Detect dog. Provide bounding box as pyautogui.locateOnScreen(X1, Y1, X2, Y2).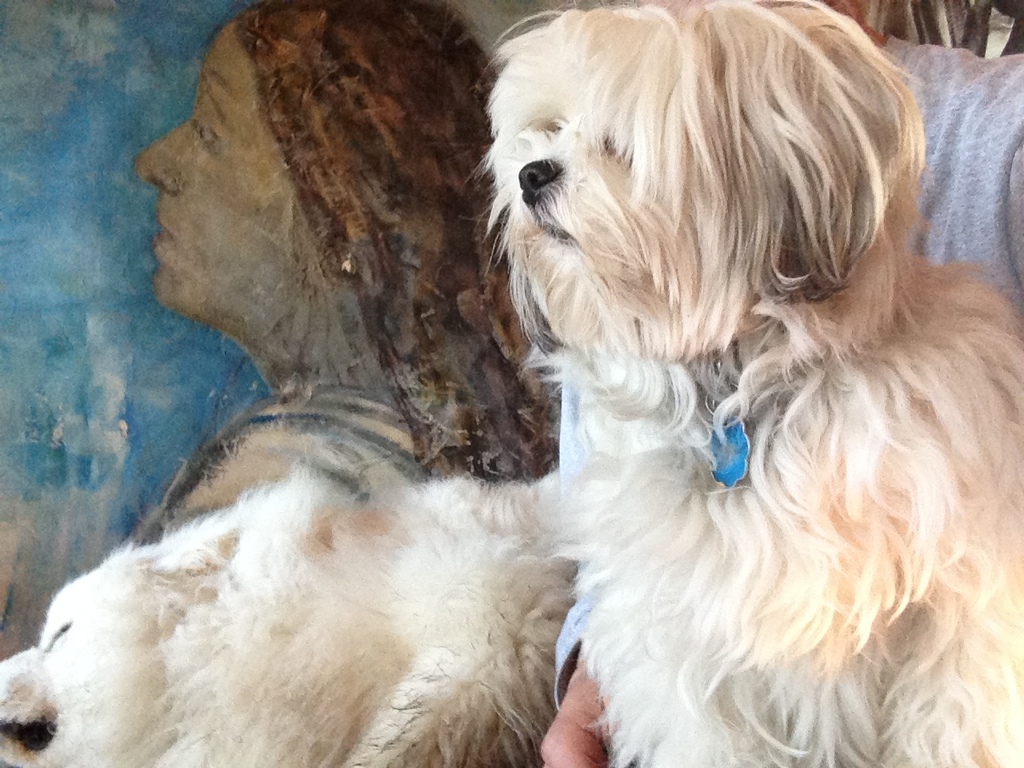
pyautogui.locateOnScreen(473, 0, 1023, 767).
